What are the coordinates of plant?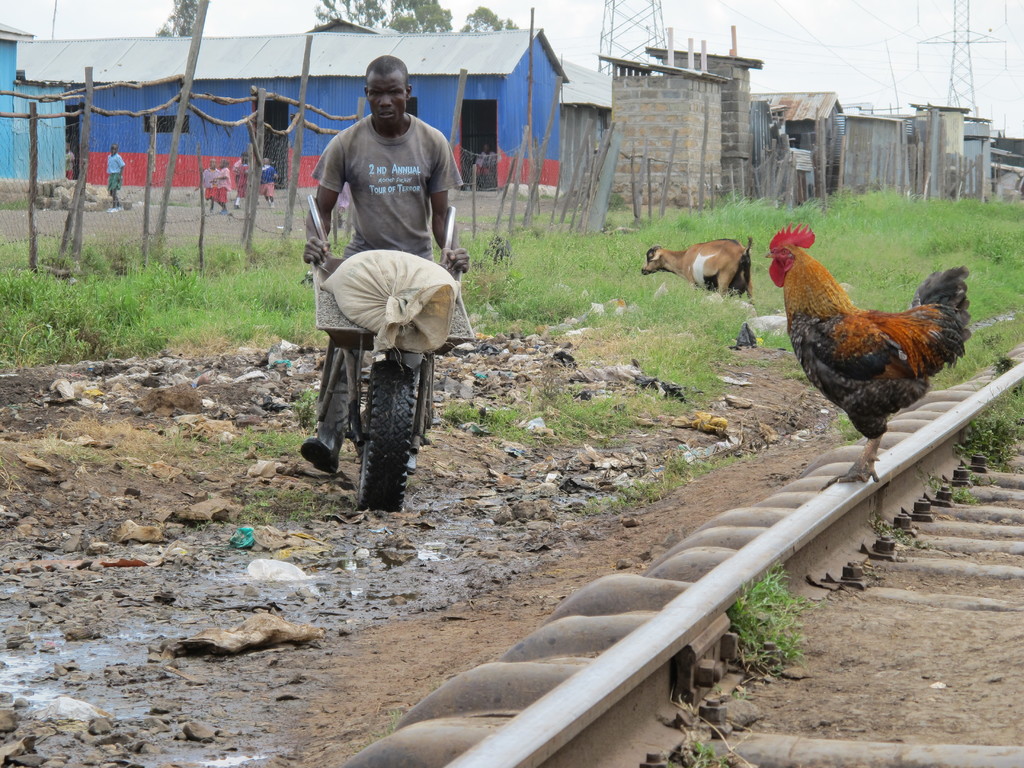
box=[730, 566, 808, 664].
